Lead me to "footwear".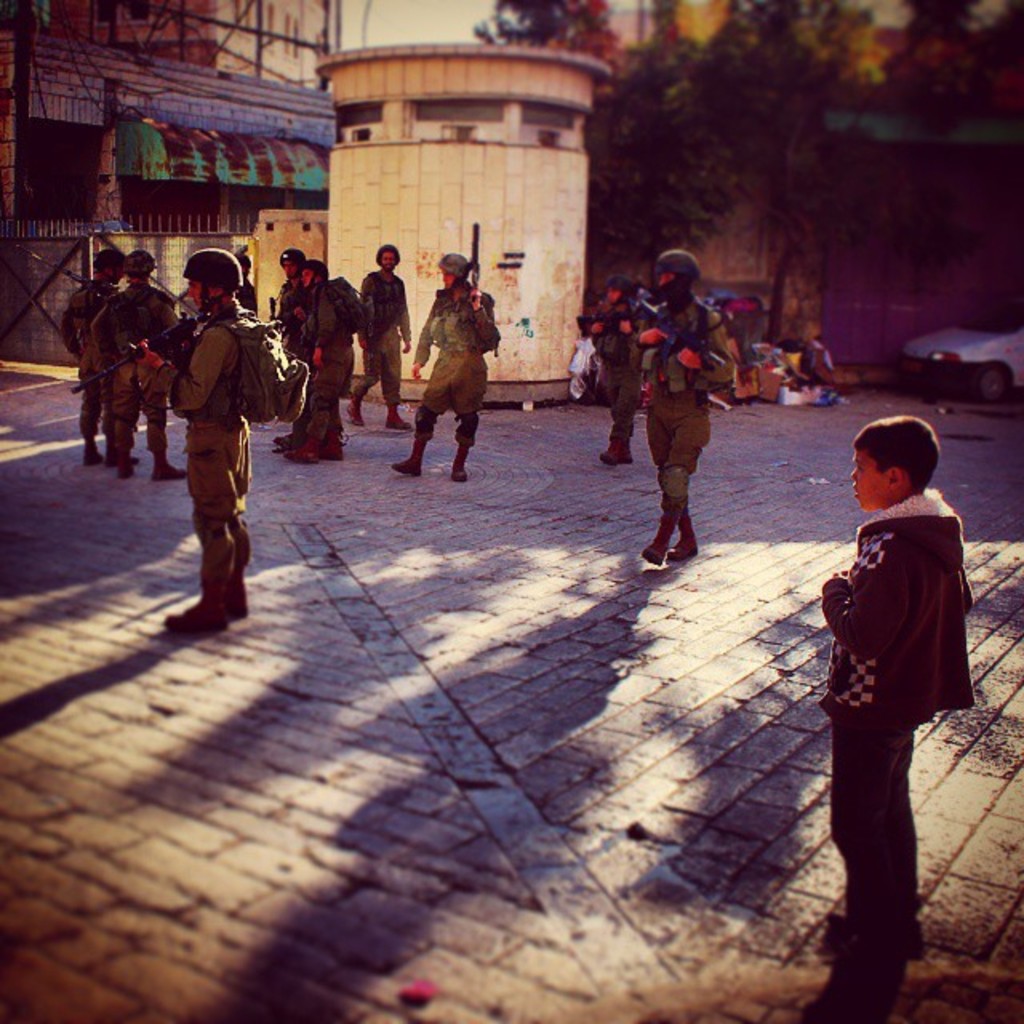
Lead to (72, 432, 104, 462).
